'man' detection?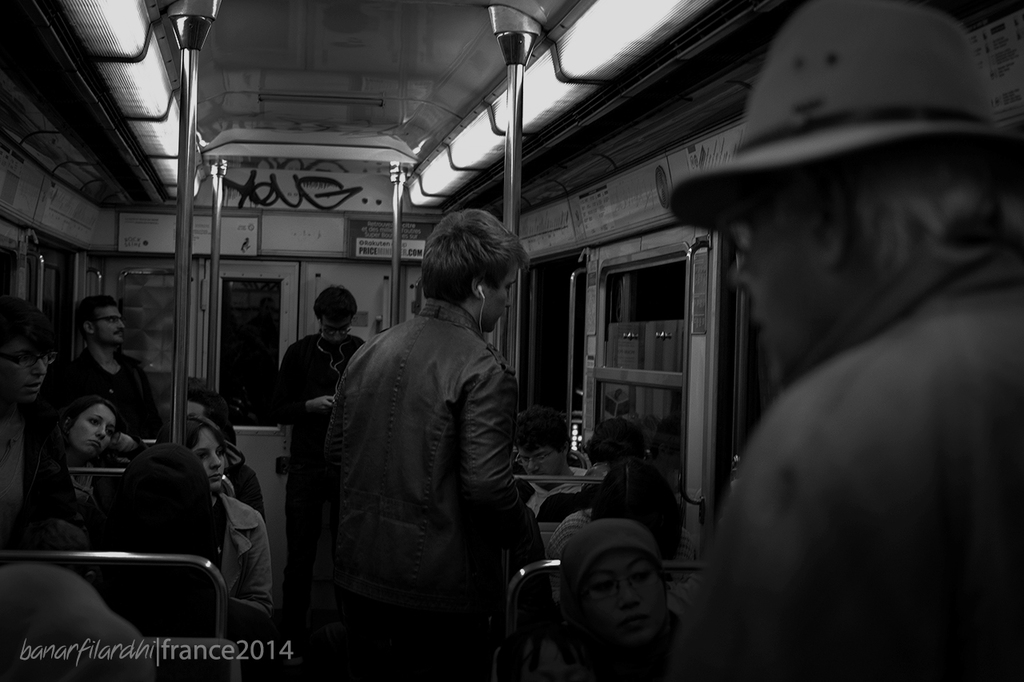
33,297,156,504
